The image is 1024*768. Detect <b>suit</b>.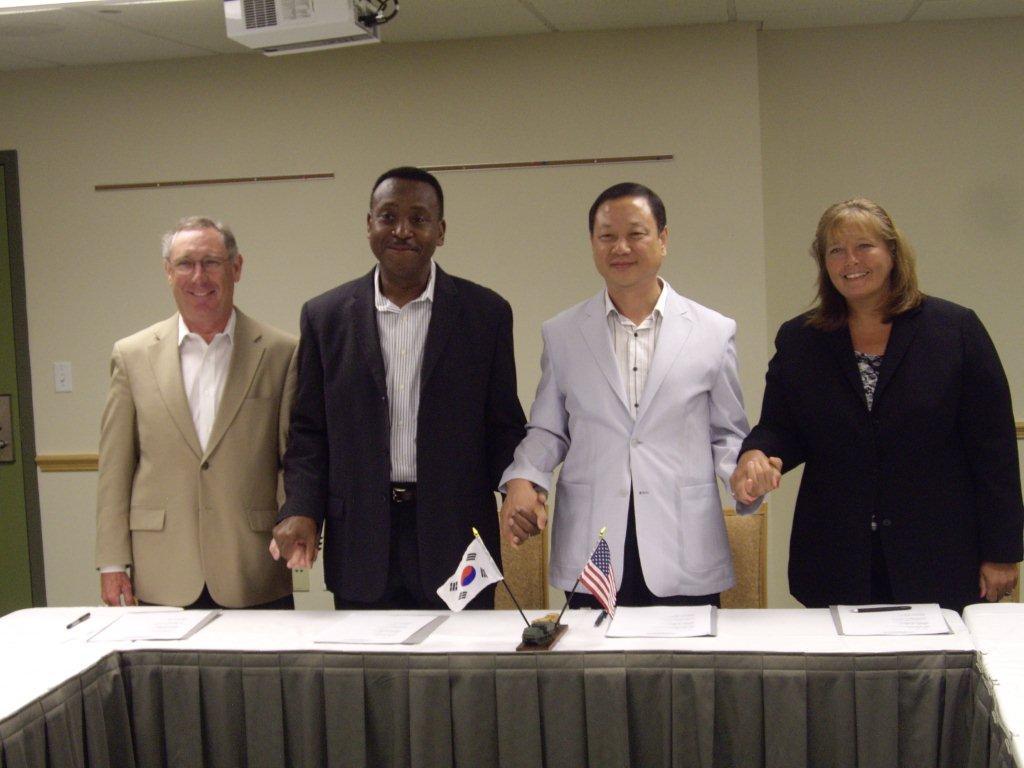
Detection: (x1=738, y1=281, x2=1023, y2=621).
